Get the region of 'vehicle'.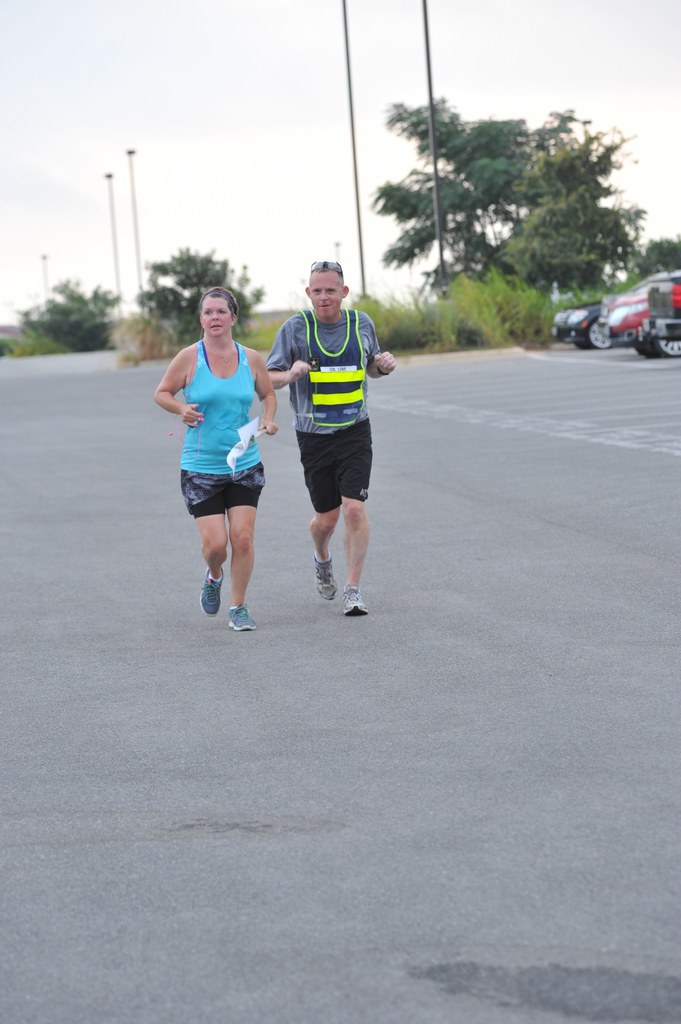
(x1=548, y1=295, x2=613, y2=352).
